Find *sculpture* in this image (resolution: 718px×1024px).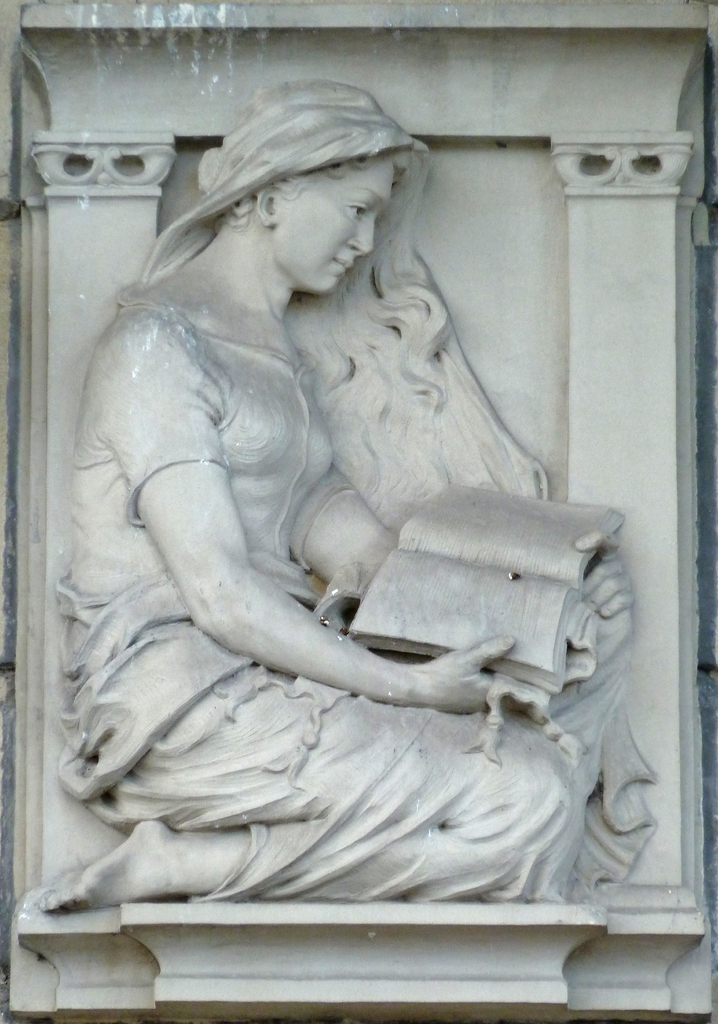
pyautogui.locateOnScreen(29, 150, 692, 943).
